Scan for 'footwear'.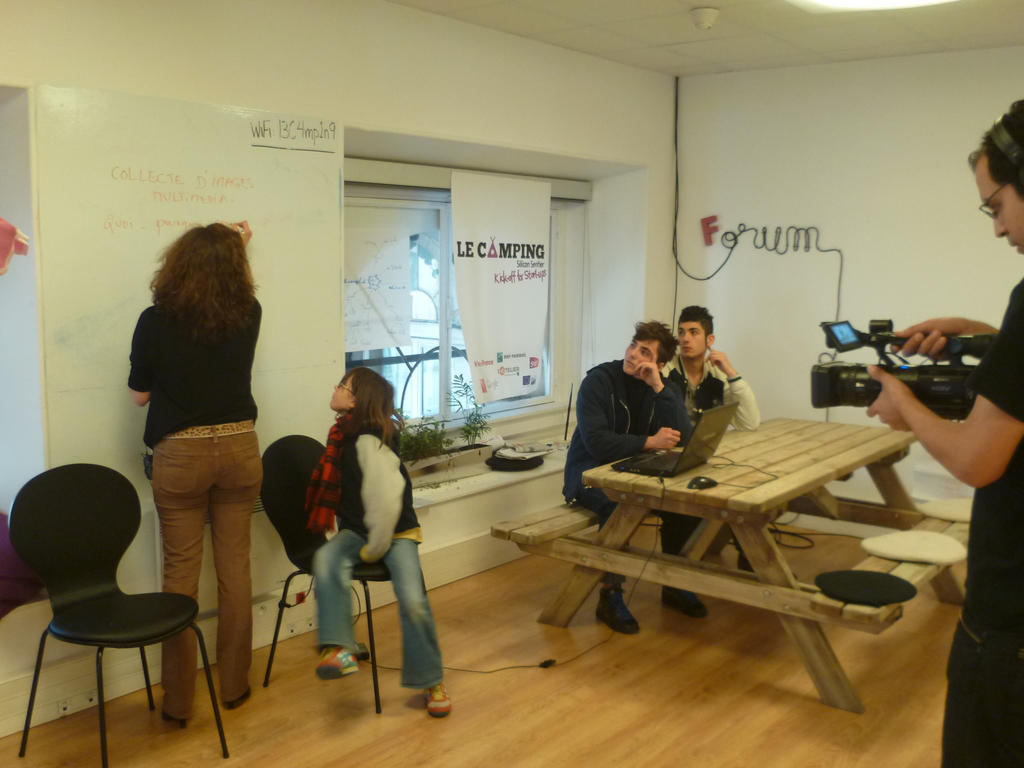
Scan result: bbox=(417, 676, 456, 718).
